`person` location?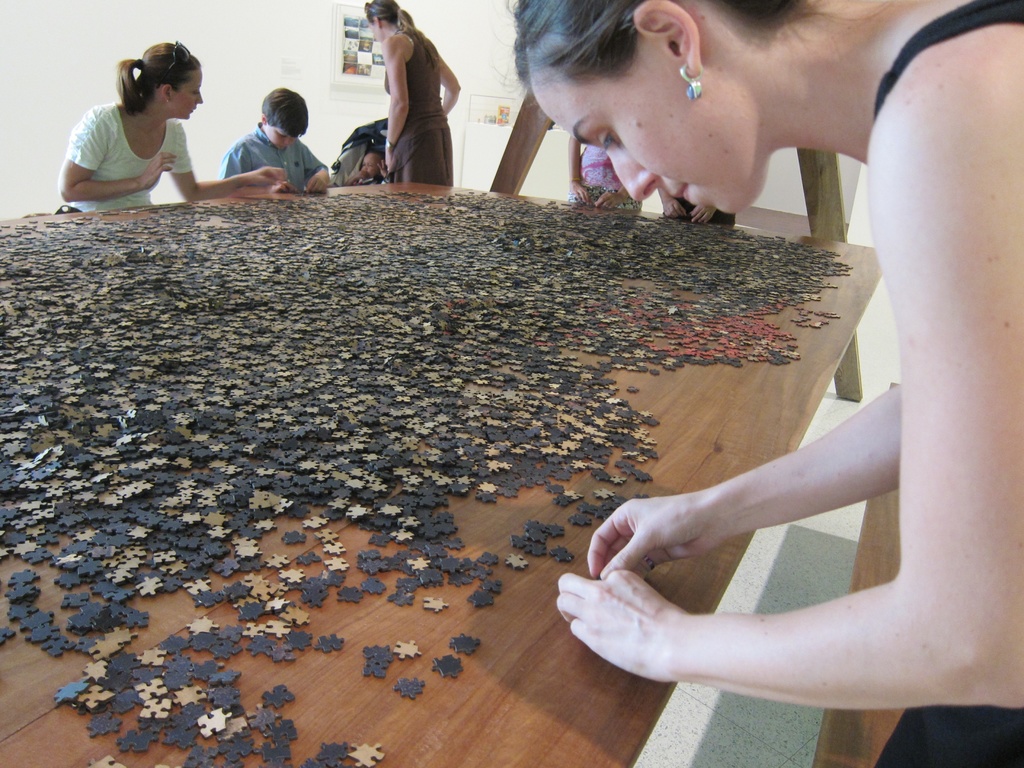
bbox(21, 40, 278, 214)
